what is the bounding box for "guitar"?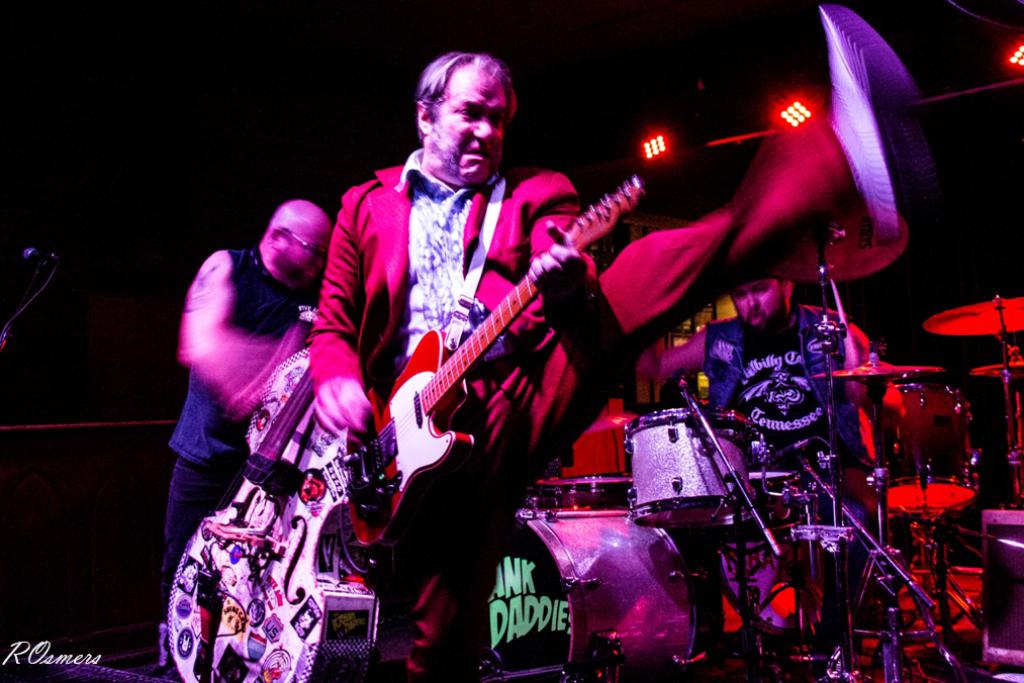
BBox(333, 177, 643, 544).
